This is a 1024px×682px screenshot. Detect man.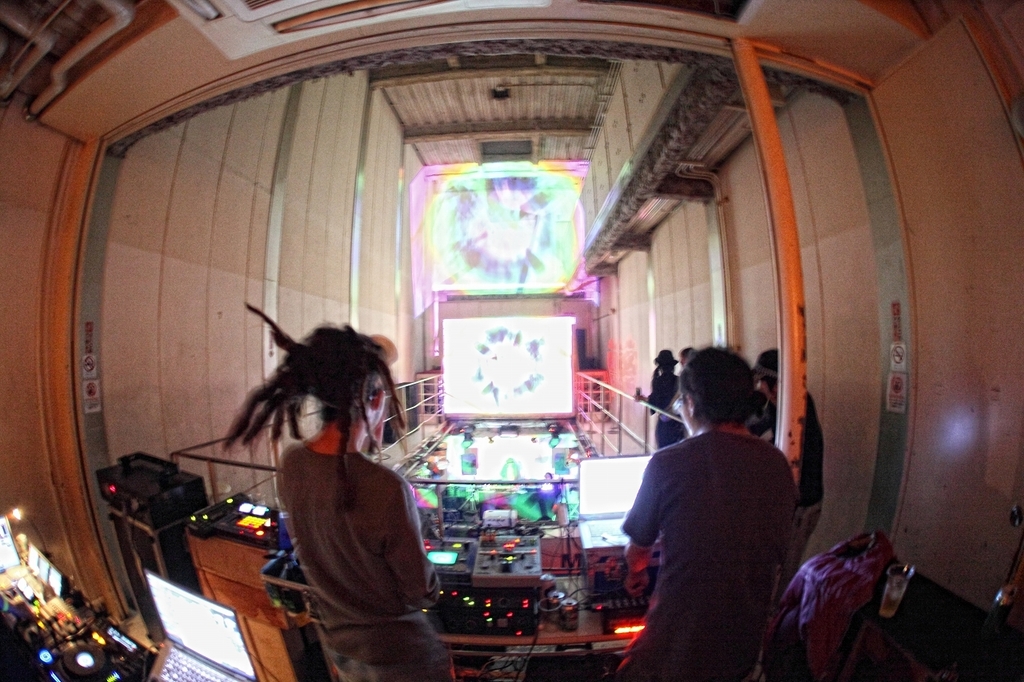
box=[222, 304, 449, 681].
